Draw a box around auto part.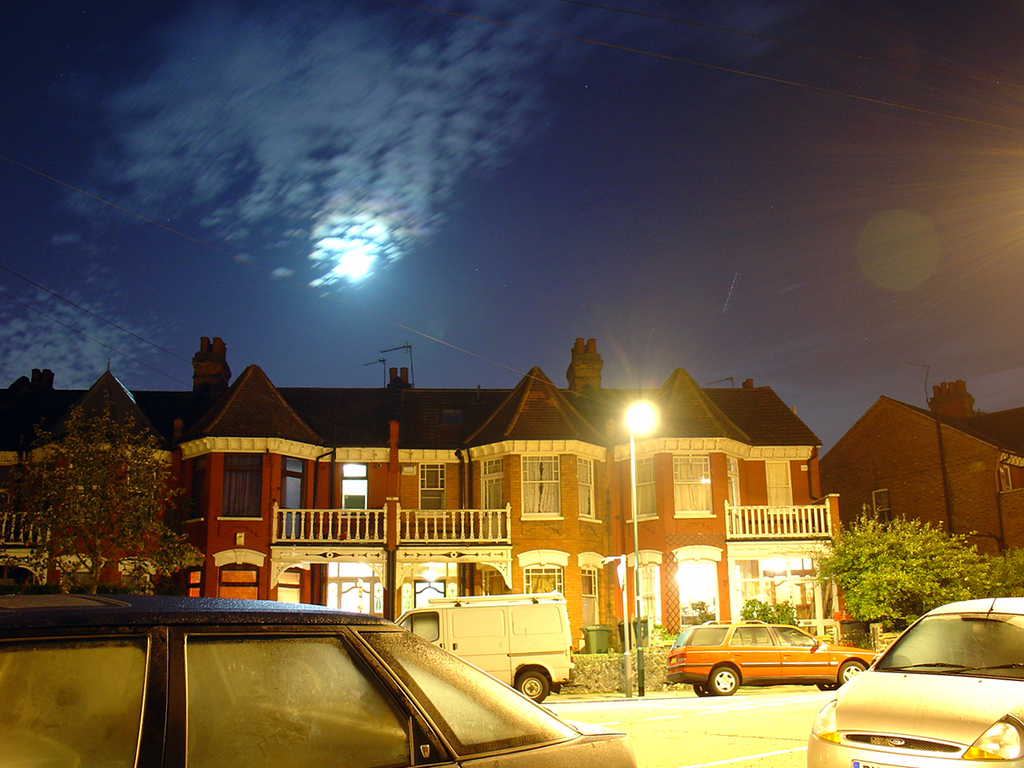
<region>815, 682, 837, 687</region>.
